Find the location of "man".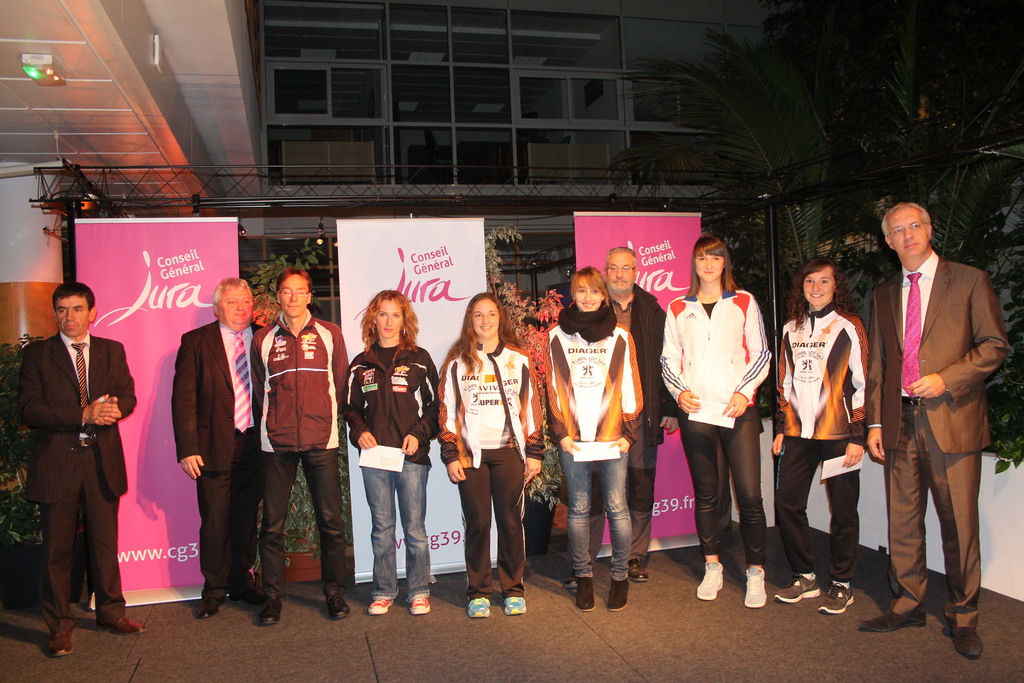
Location: [17,278,145,656].
